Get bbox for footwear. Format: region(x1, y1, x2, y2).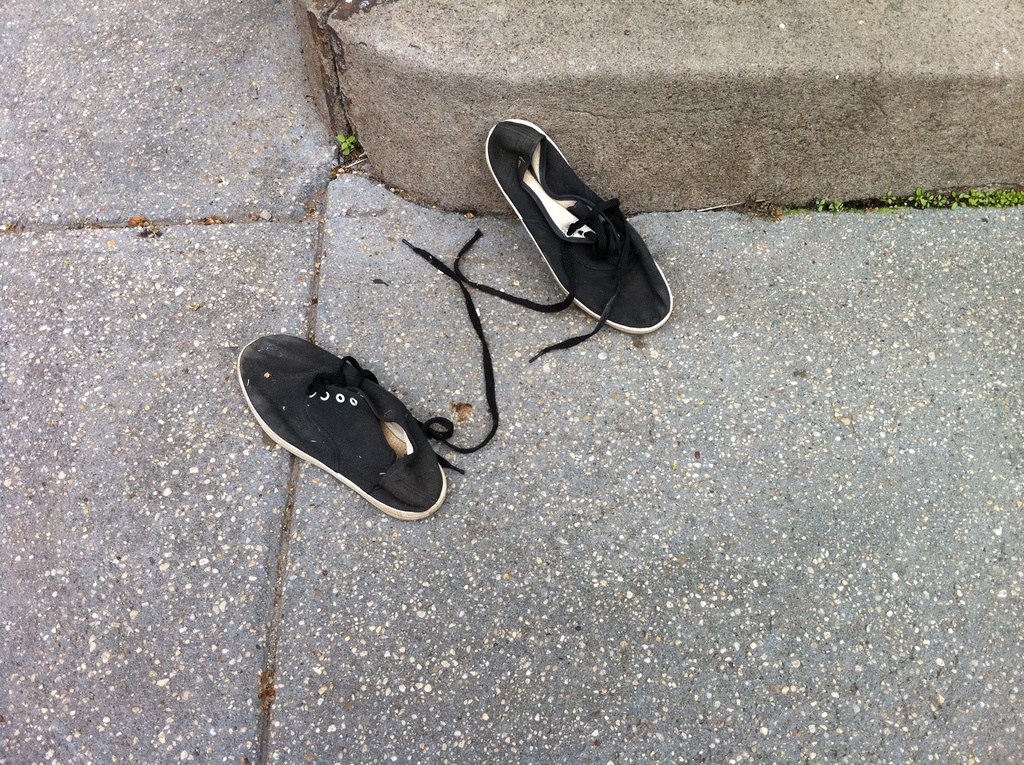
region(230, 241, 499, 522).
